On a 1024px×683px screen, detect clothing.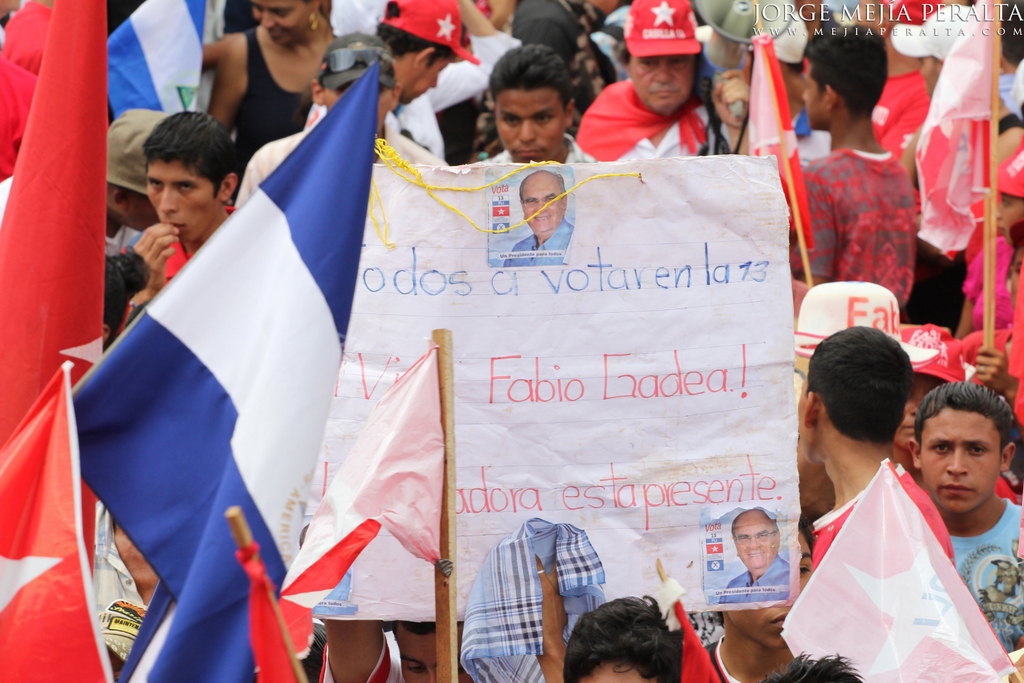
[left=150, top=204, right=241, bottom=307].
